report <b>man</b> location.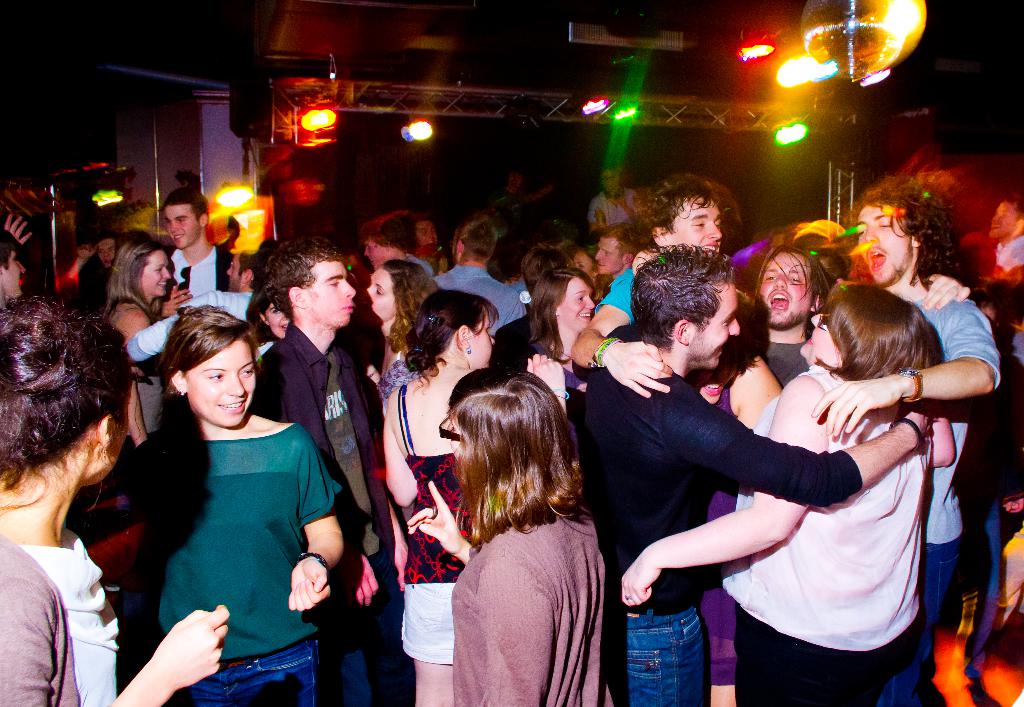
Report: left=167, top=188, right=228, bottom=305.
